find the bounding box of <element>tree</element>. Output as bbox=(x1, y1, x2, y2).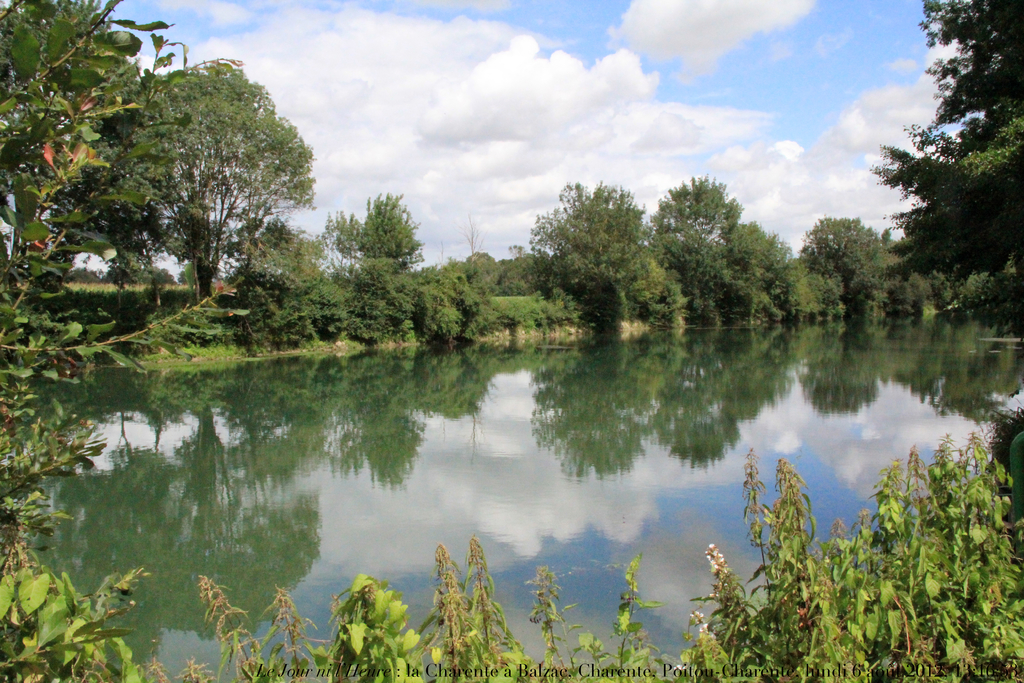
bbox=(787, 262, 840, 315).
